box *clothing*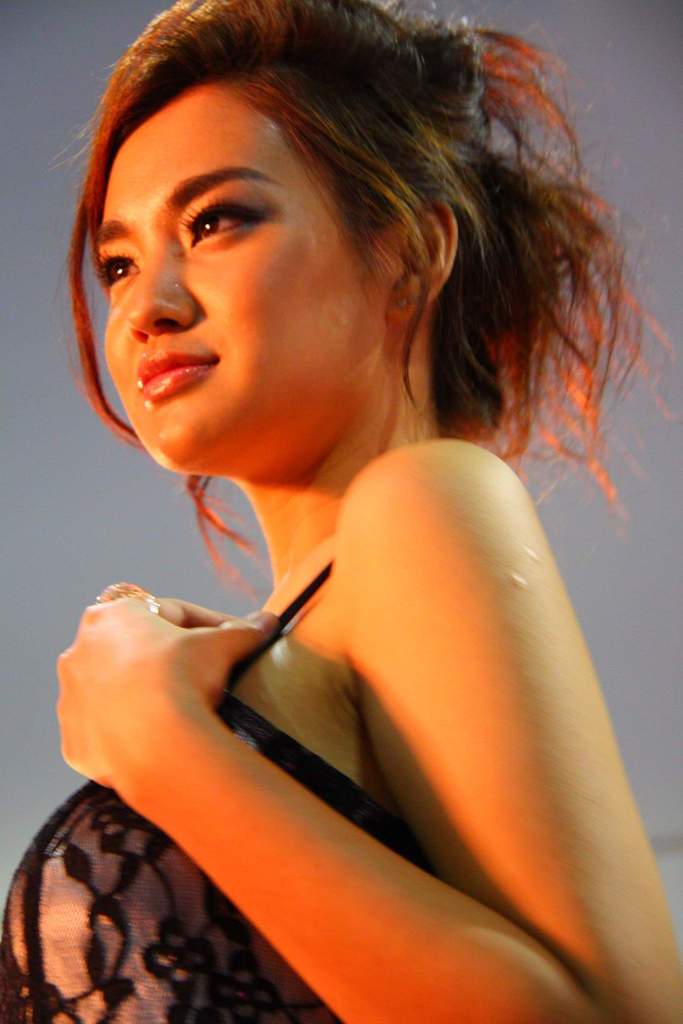
[left=50, top=317, right=641, bottom=991]
